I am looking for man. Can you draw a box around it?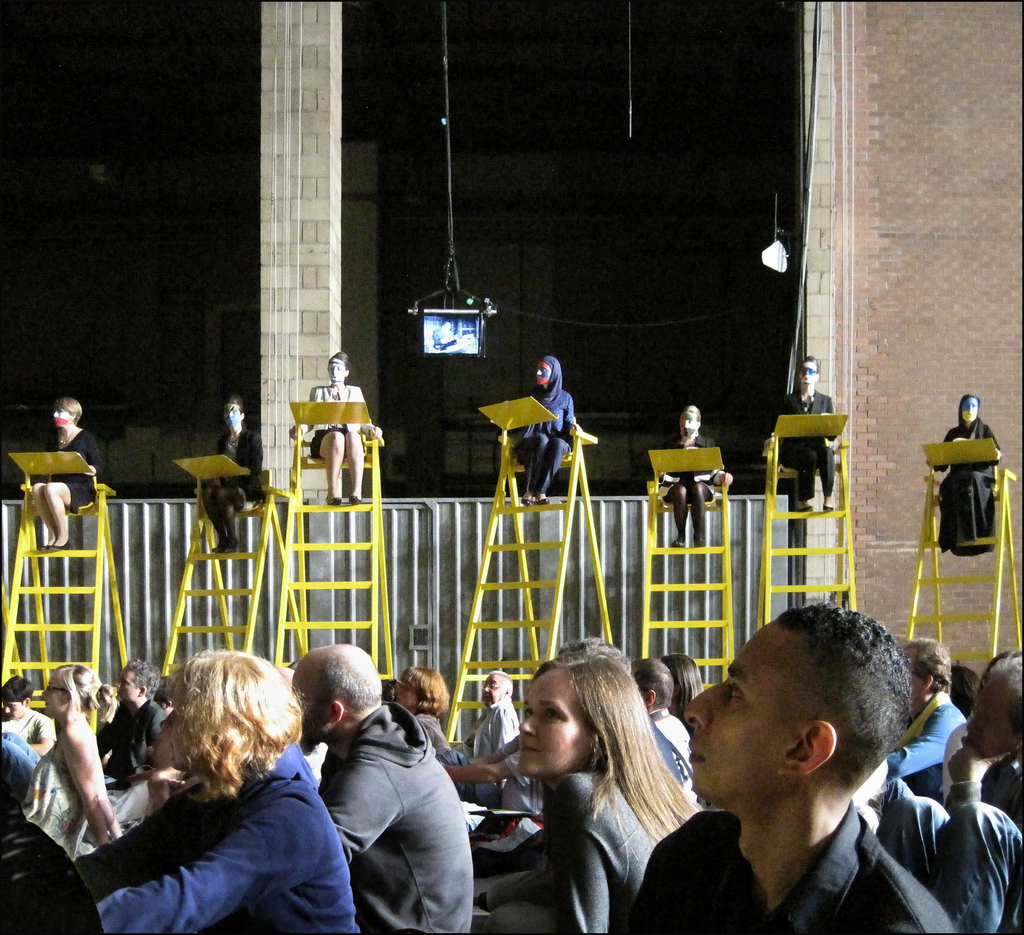
Sure, the bounding box is bbox(463, 669, 521, 766).
